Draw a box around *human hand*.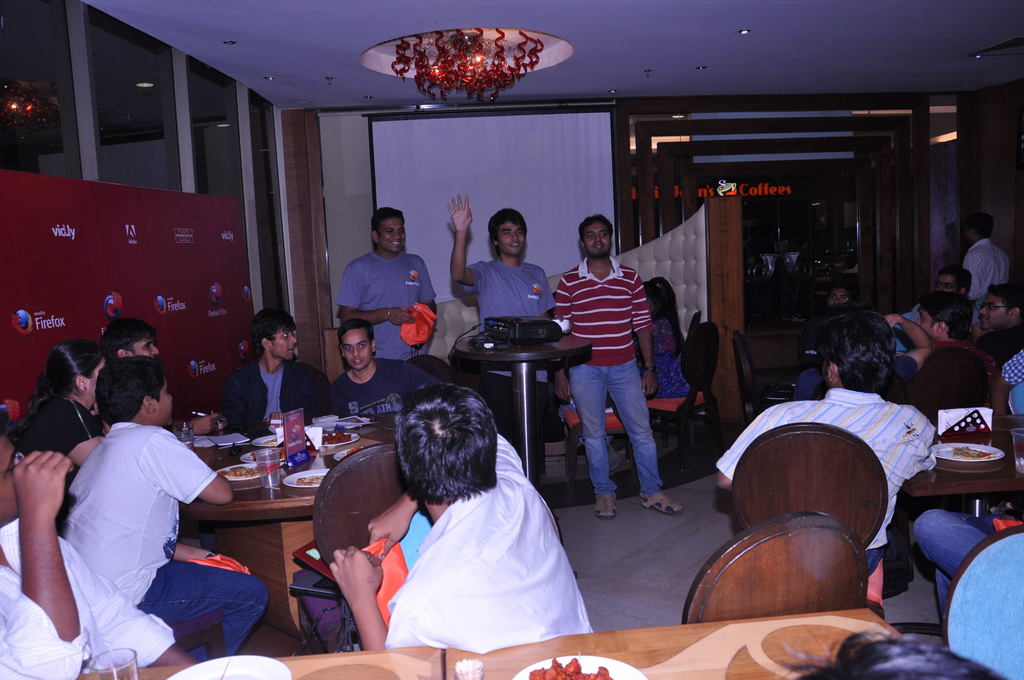
643, 370, 659, 398.
